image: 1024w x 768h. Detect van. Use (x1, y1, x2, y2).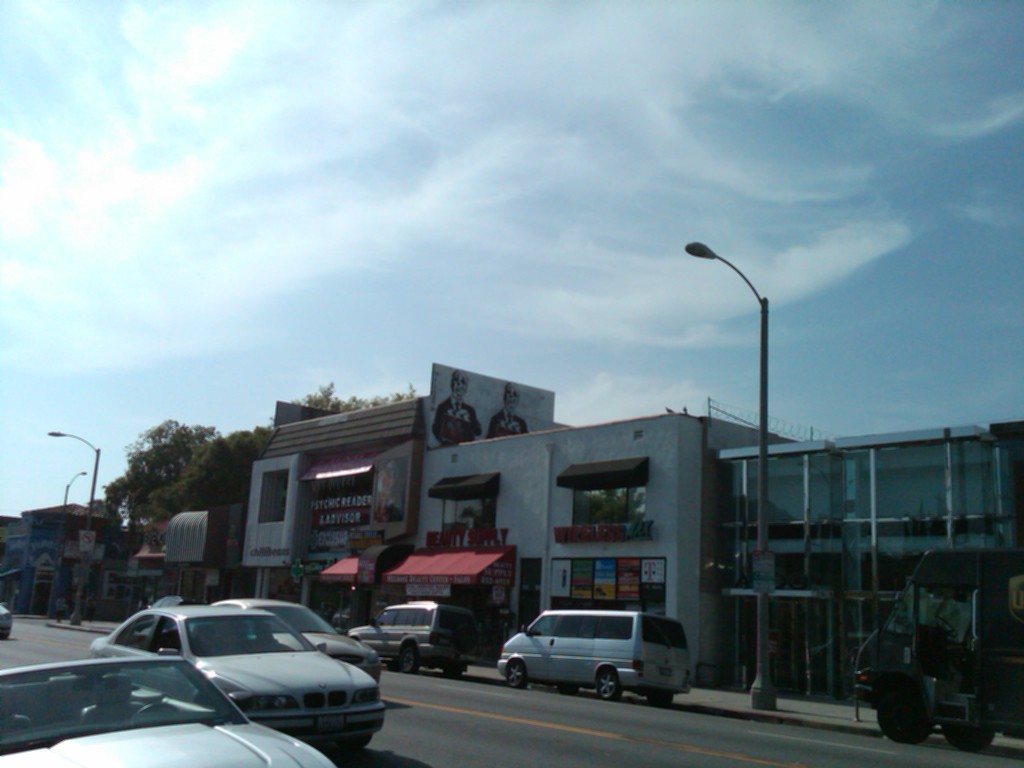
(497, 609, 697, 702).
